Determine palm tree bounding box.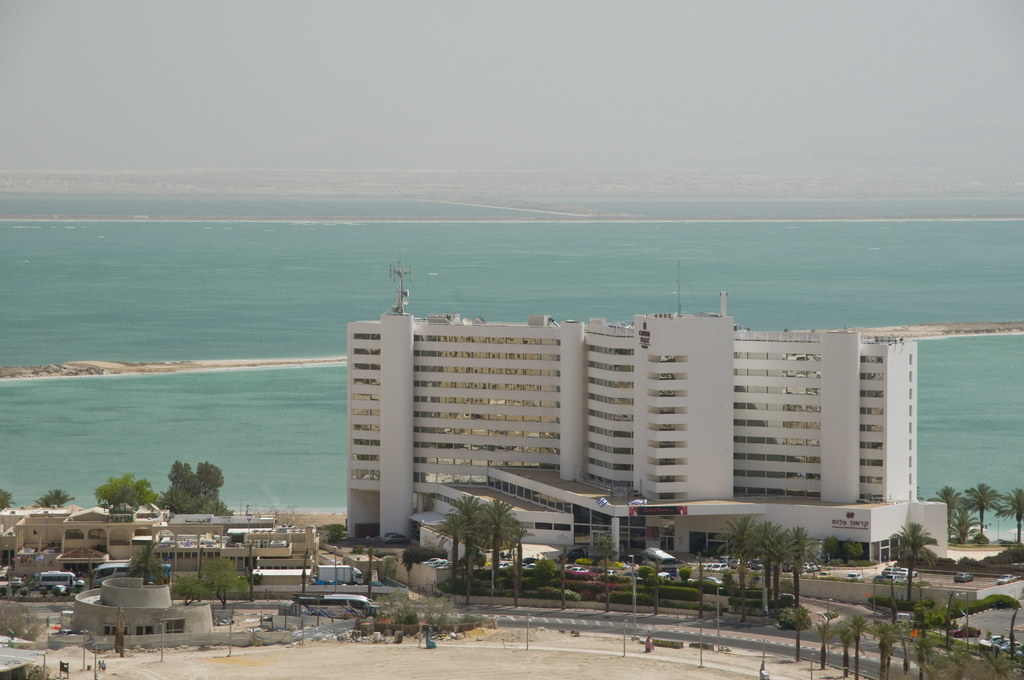
Determined: BBox(582, 531, 618, 613).
